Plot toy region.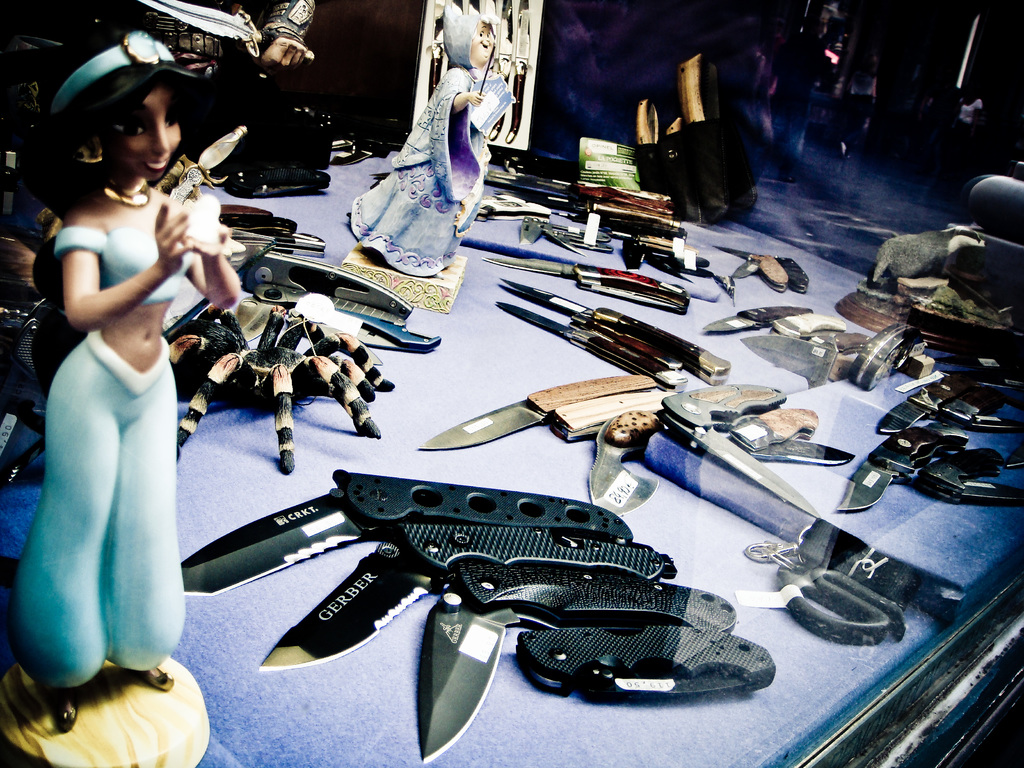
Plotted at <bbox>835, 420, 970, 511</bbox>.
